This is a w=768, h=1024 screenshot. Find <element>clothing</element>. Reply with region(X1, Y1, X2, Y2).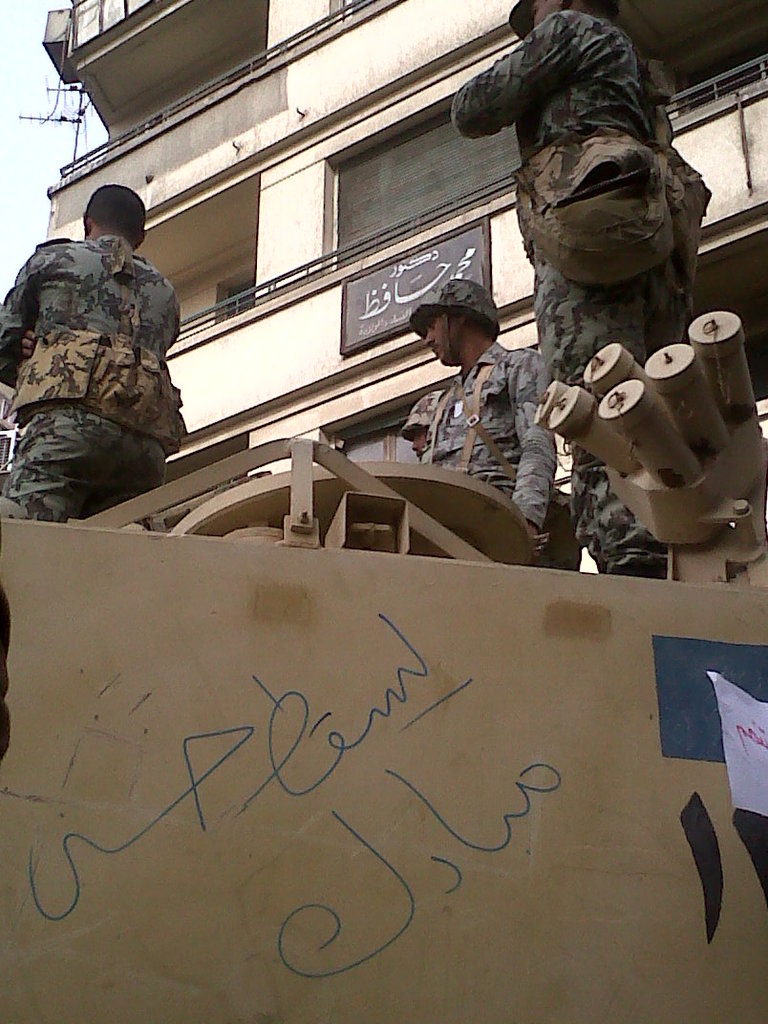
region(403, 351, 565, 549).
